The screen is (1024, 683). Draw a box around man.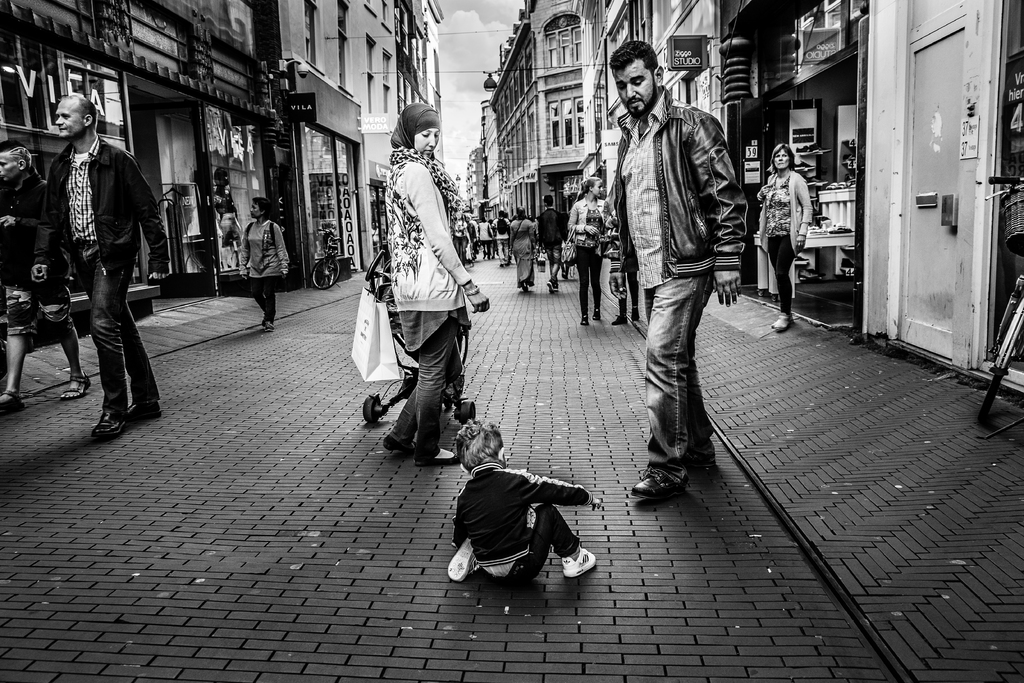
crop(0, 145, 92, 411).
